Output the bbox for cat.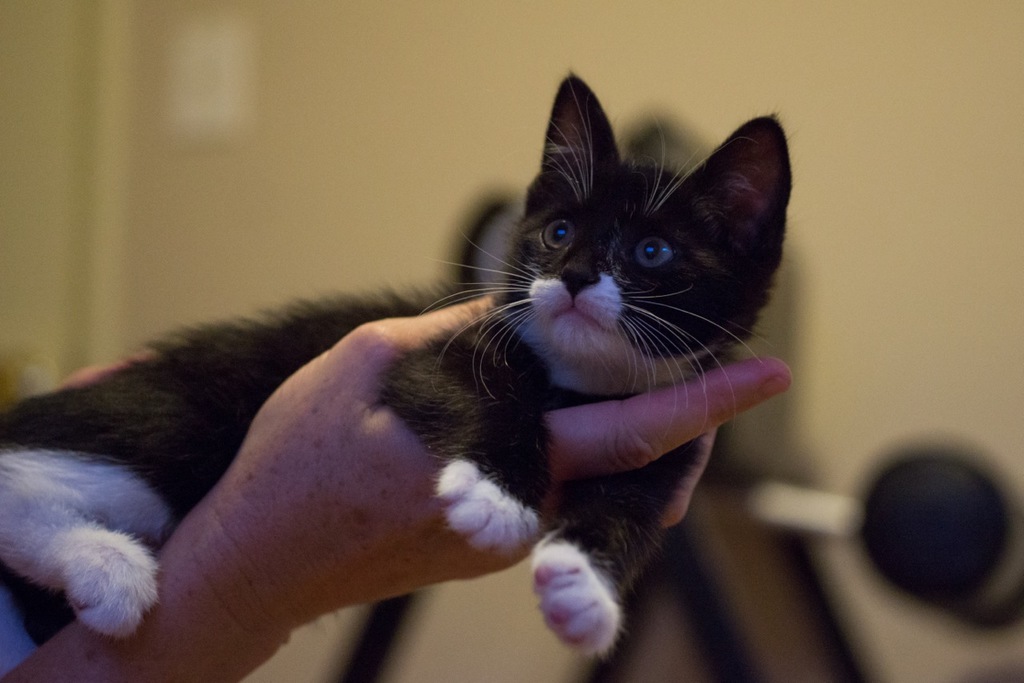
bbox=[0, 66, 799, 669].
